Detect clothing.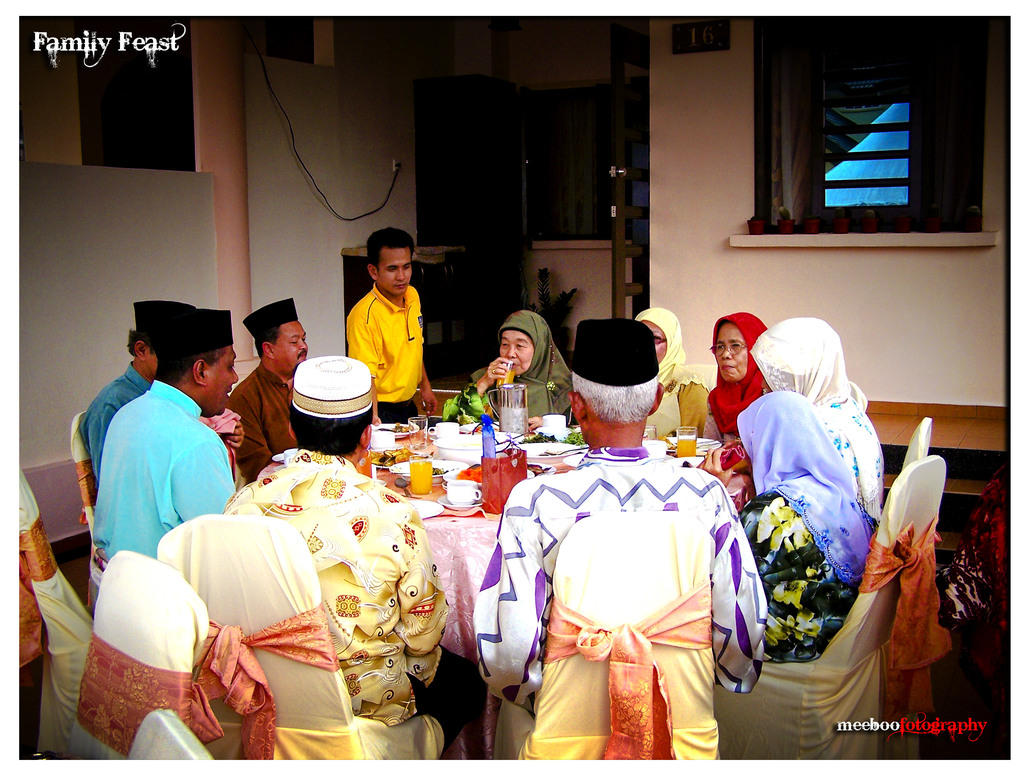
Detected at bbox=[438, 387, 492, 422].
